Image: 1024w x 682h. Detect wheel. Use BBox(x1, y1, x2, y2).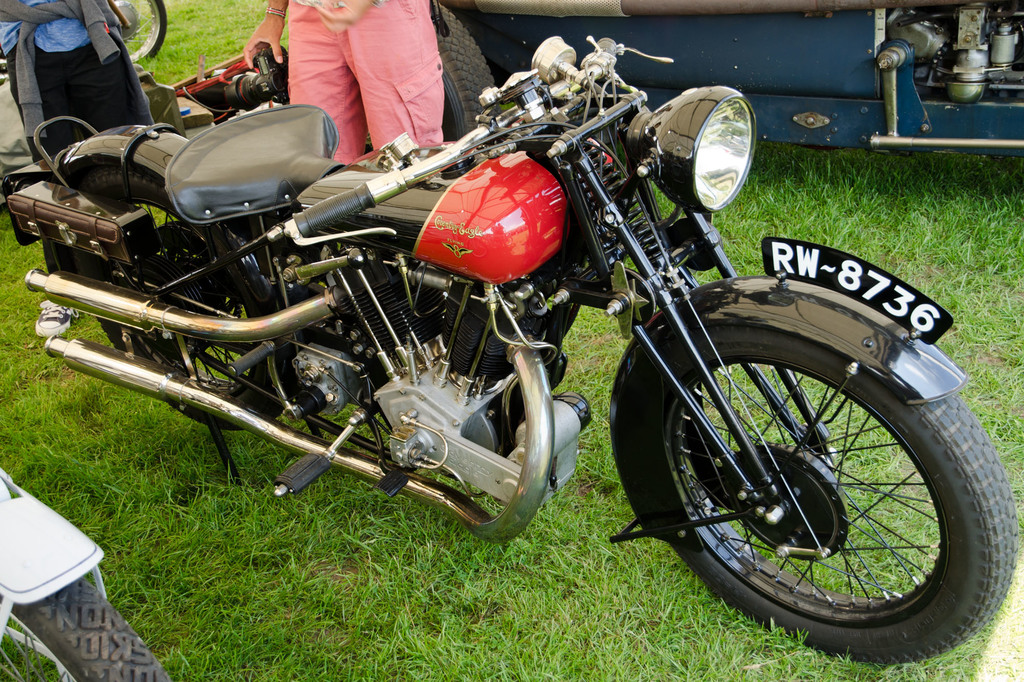
BBox(91, 168, 291, 430).
